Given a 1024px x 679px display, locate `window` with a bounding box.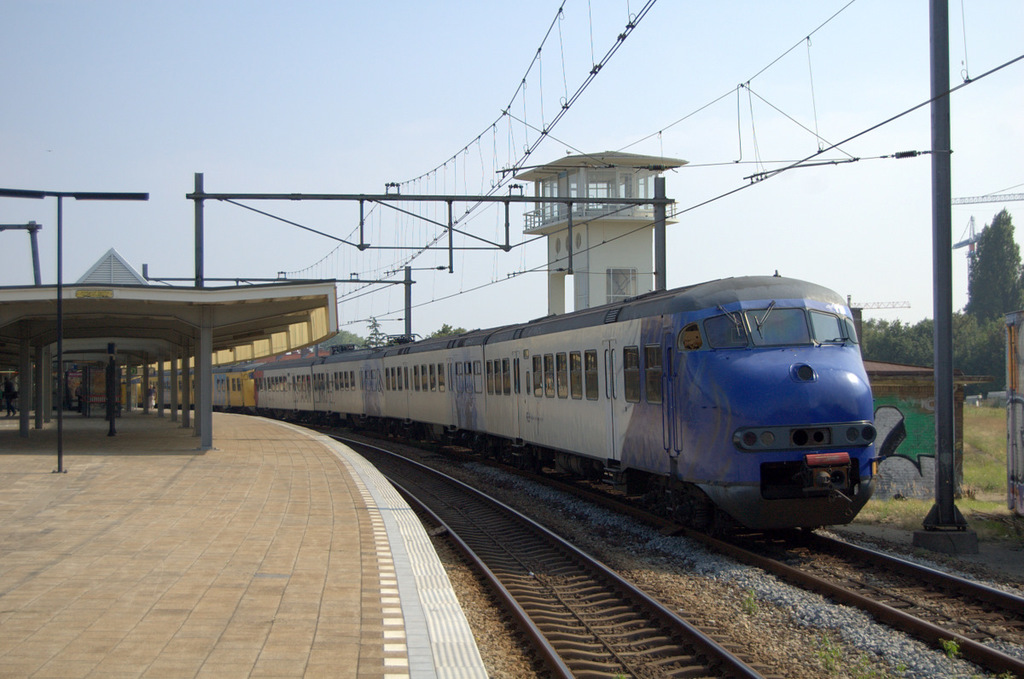
Located: locate(378, 370, 385, 390).
